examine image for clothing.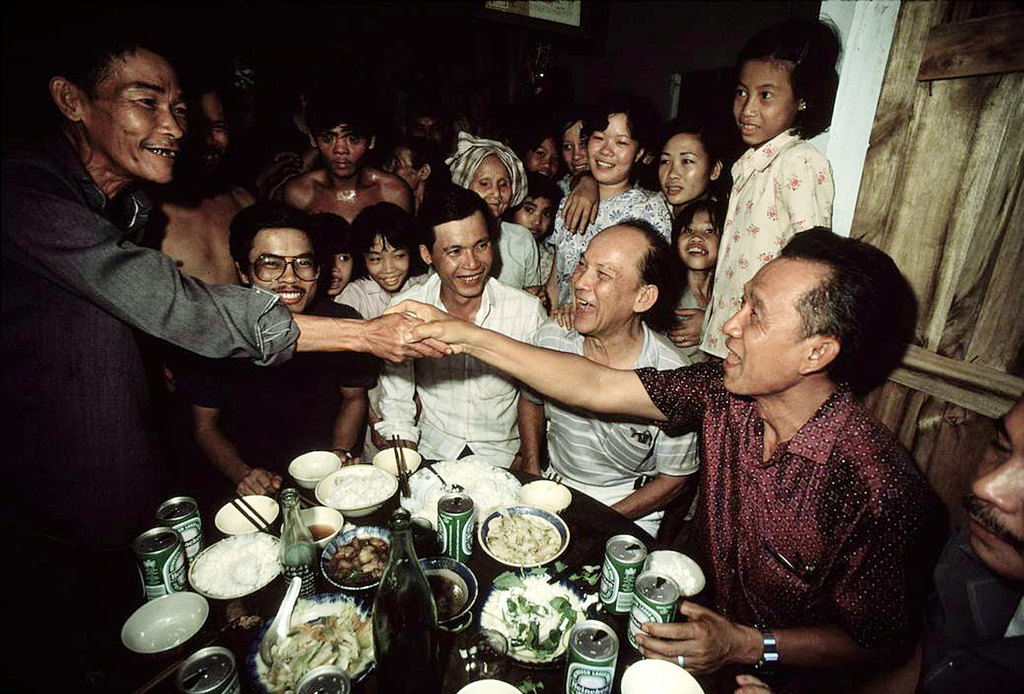
Examination result: 949:578:1023:693.
